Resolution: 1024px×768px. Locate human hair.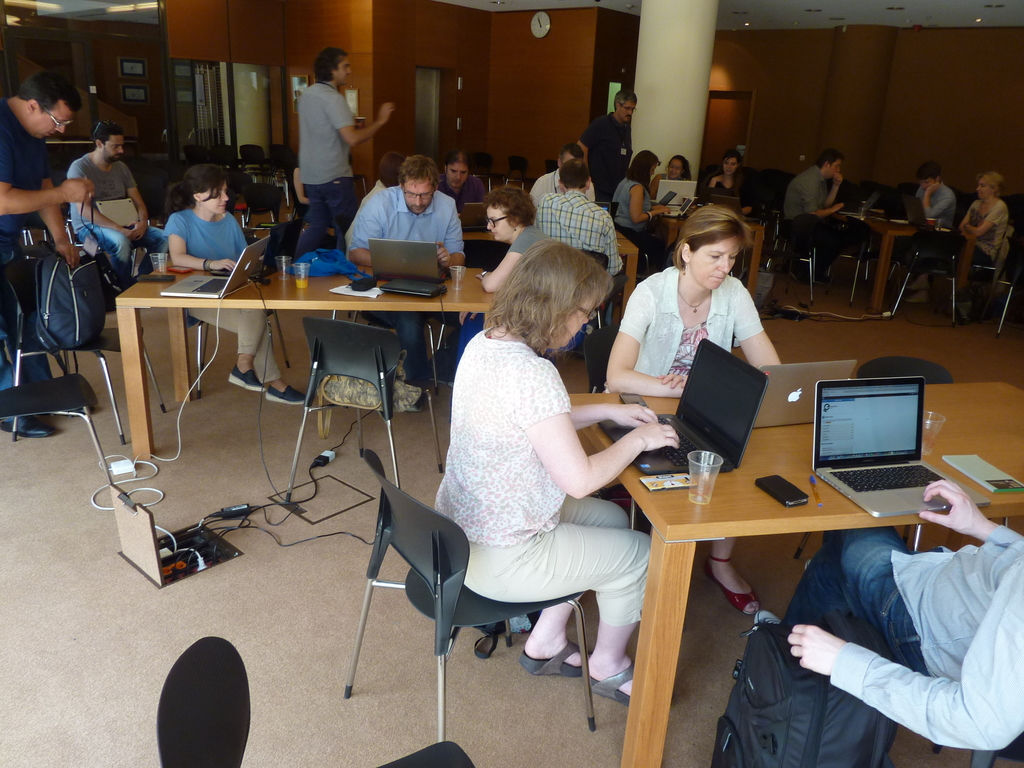
<box>12,61,86,113</box>.
